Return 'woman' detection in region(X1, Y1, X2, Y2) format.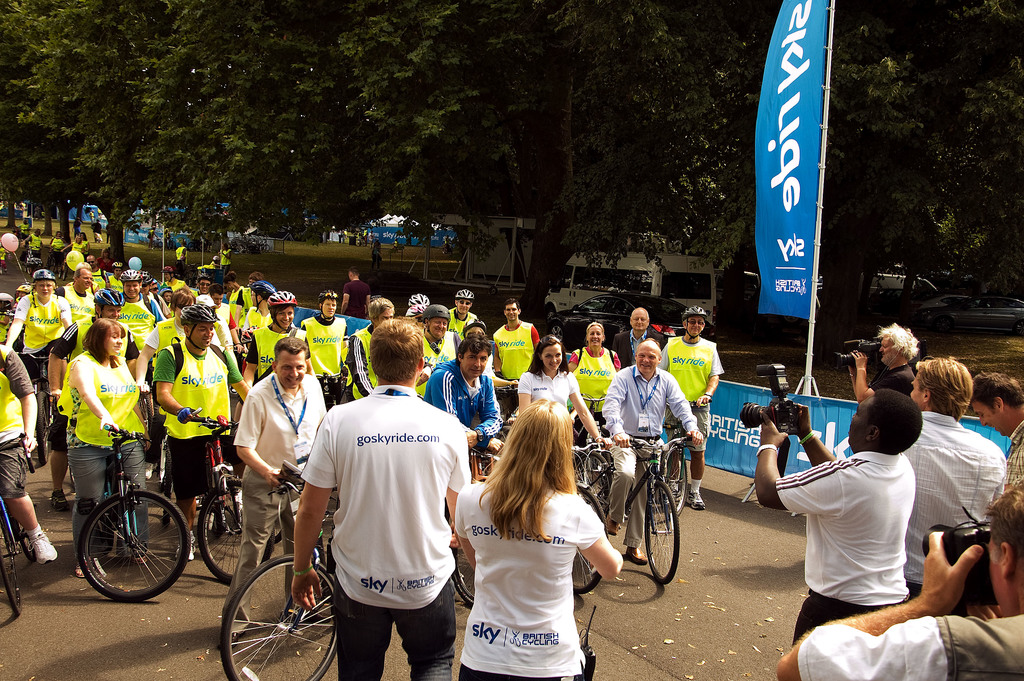
region(0, 241, 12, 270).
